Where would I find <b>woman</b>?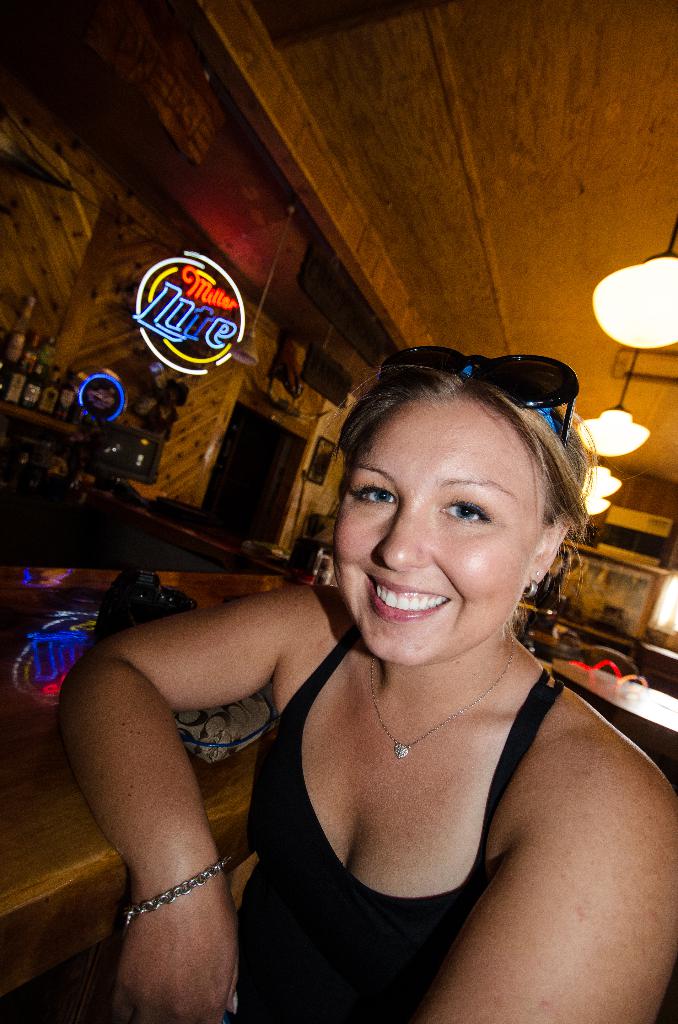
At <box>141,317,654,1007</box>.
